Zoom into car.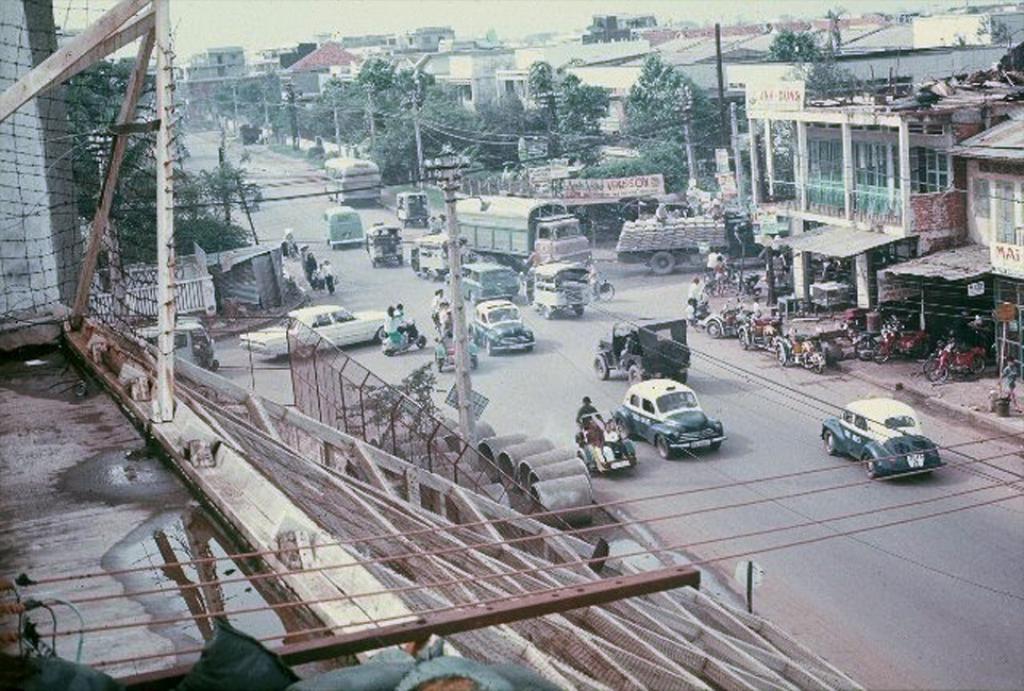
Zoom target: BBox(820, 401, 949, 478).
